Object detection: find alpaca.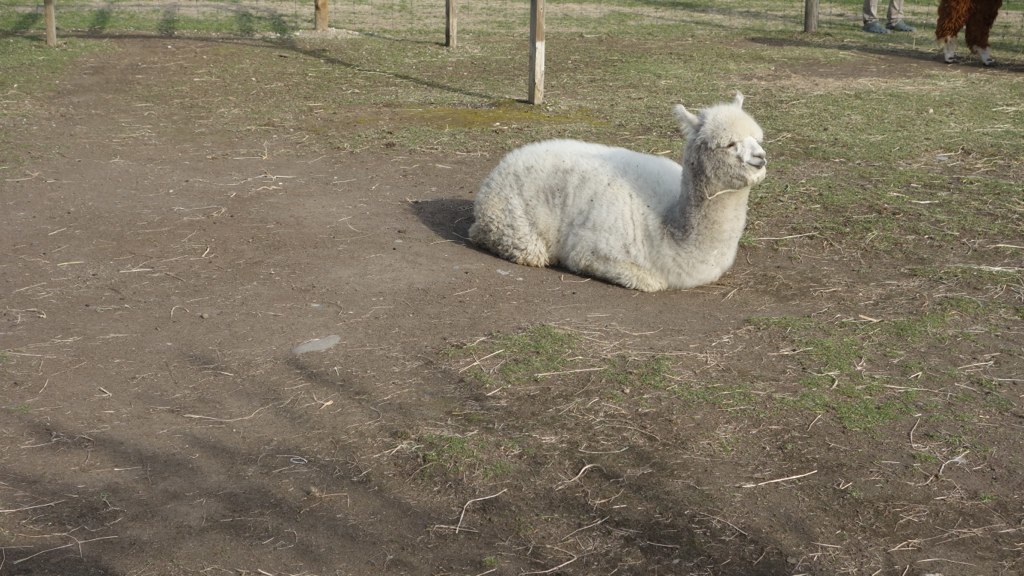
[left=461, top=88, right=769, bottom=298].
